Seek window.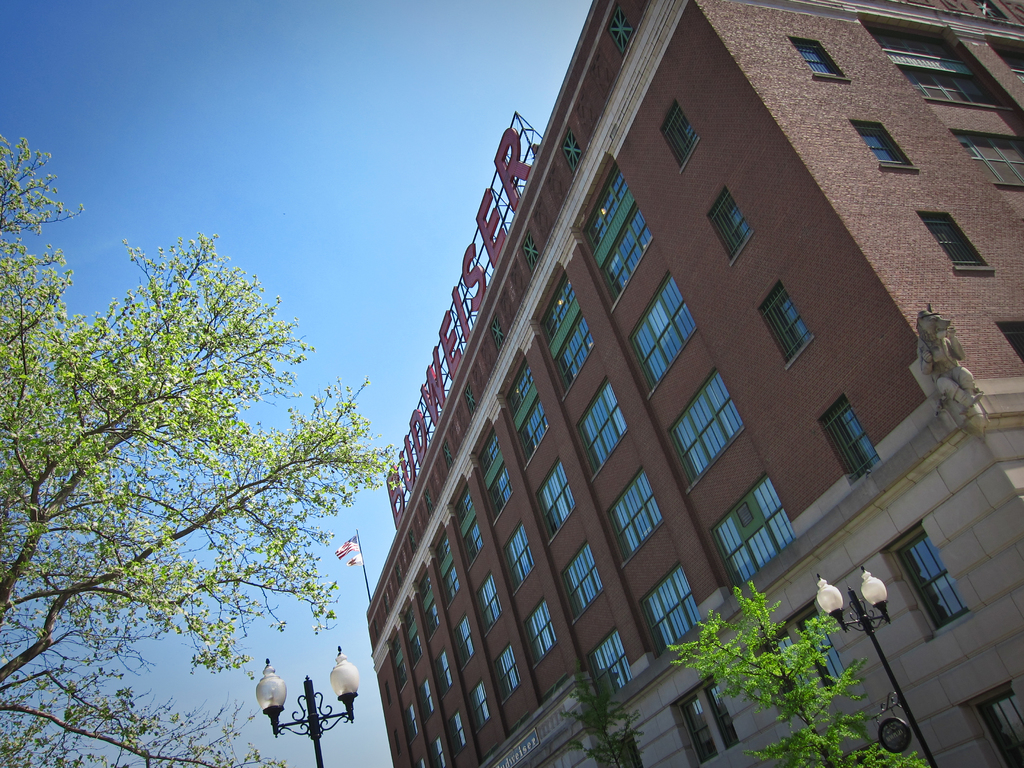
(639, 561, 704, 658).
